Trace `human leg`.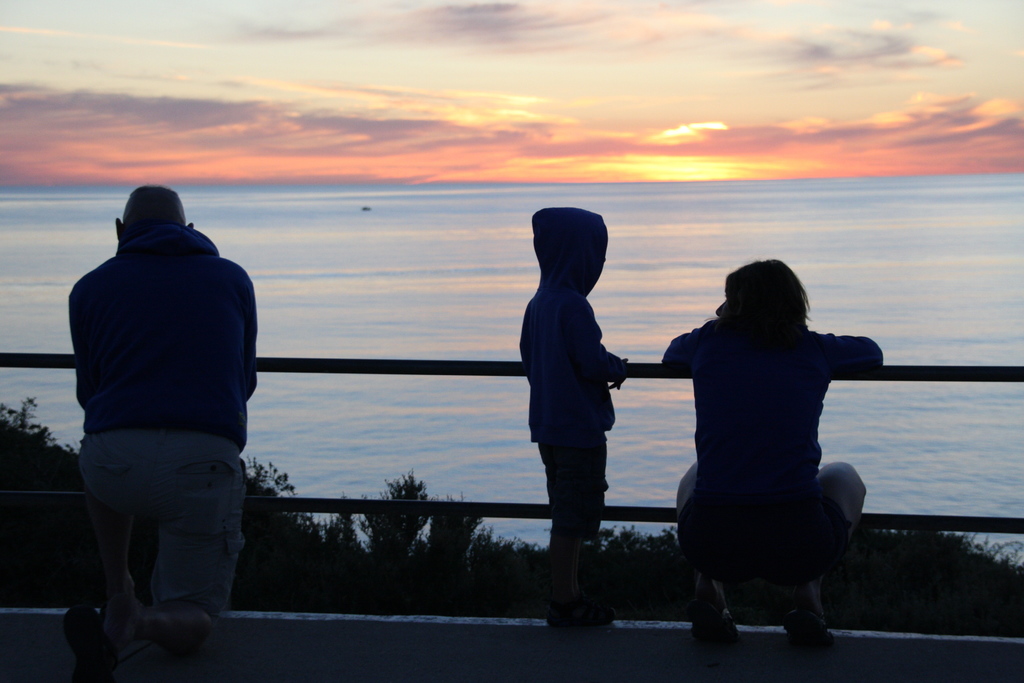
Traced to bbox=[767, 454, 867, 646].
